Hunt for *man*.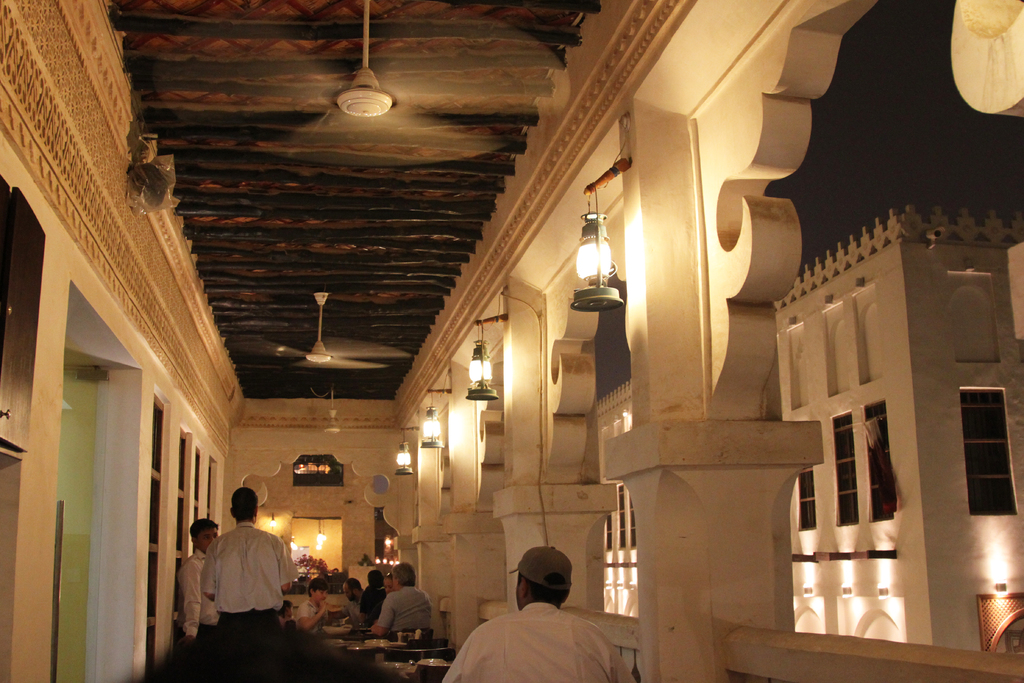
Hunted down at [358,566,388,620].
